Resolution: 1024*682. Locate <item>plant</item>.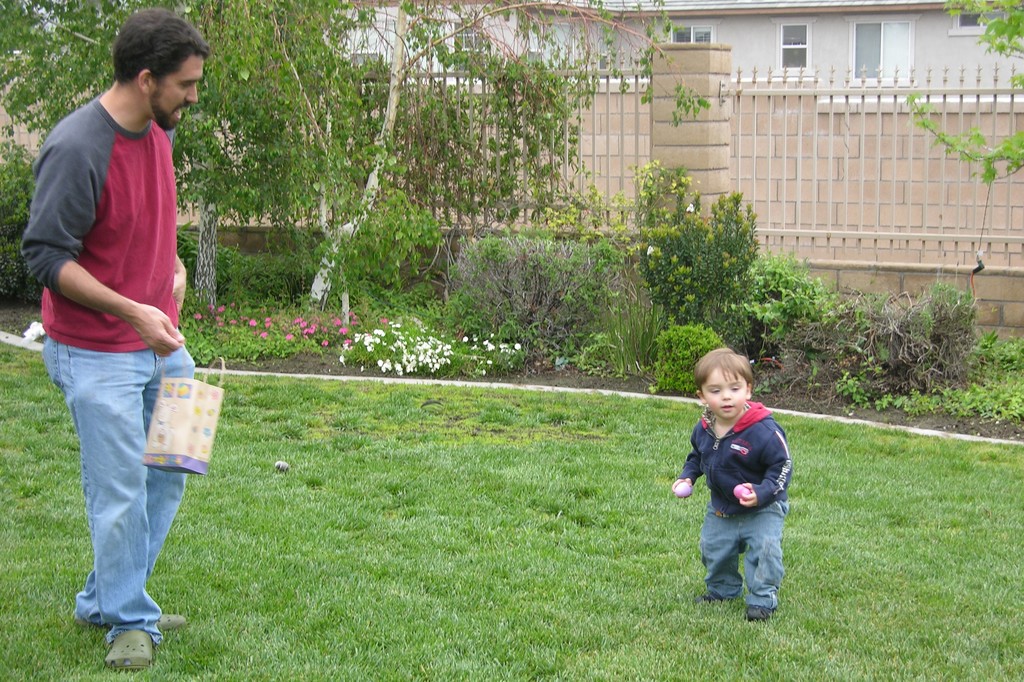
bbox=[0, 125, 49, 309].
